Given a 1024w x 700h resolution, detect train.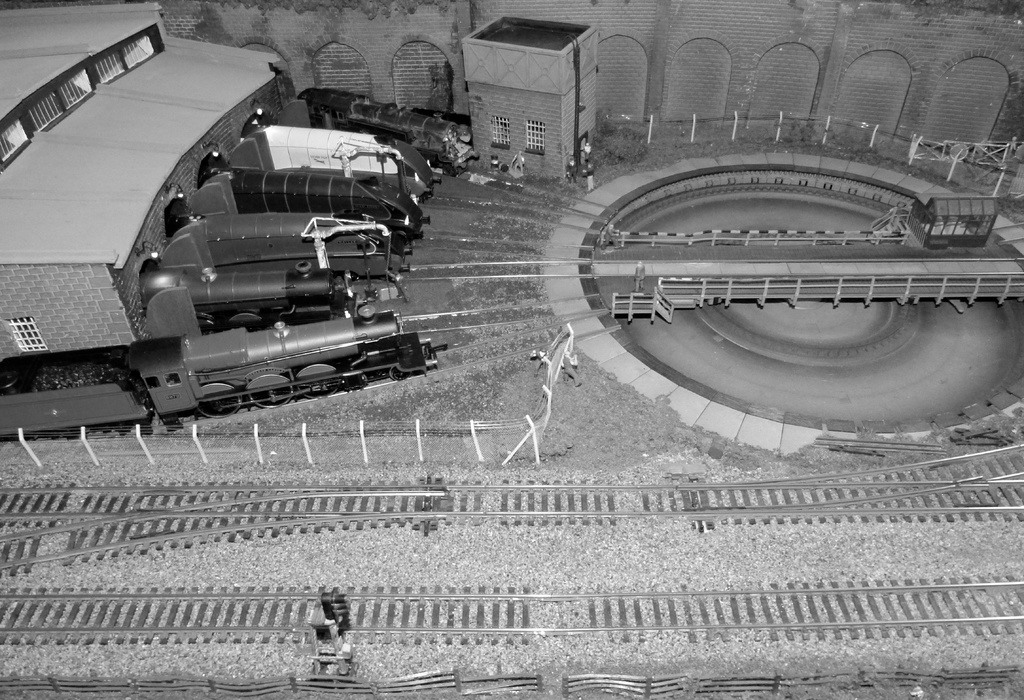
l=194, t=147, r=434, b=242.
